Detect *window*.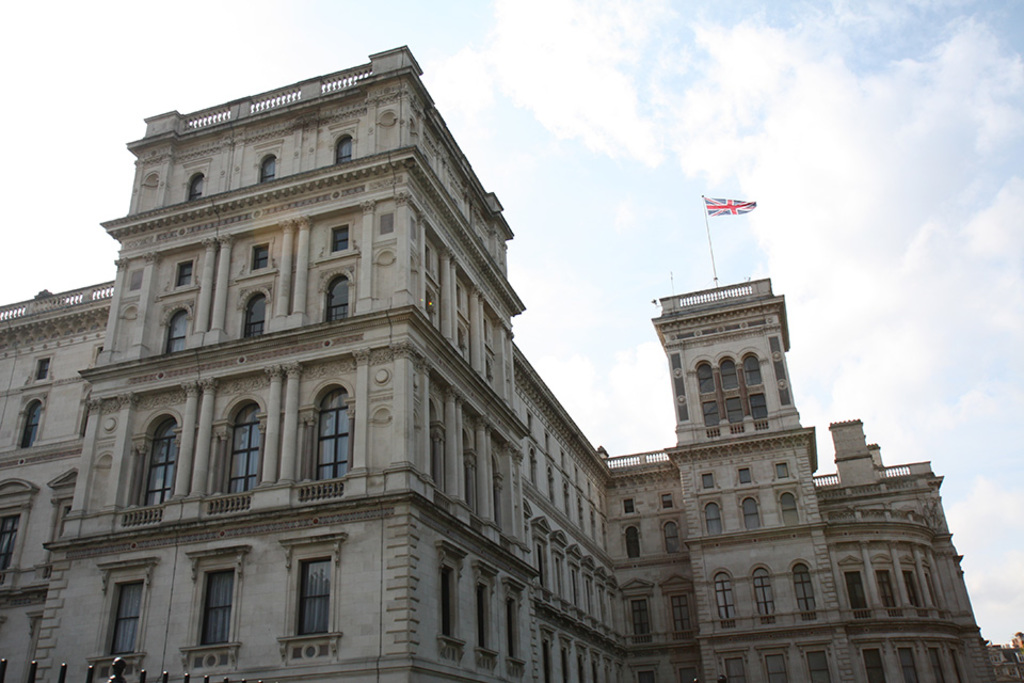
Detected at <region>795, 572, 818, 614</region>.
